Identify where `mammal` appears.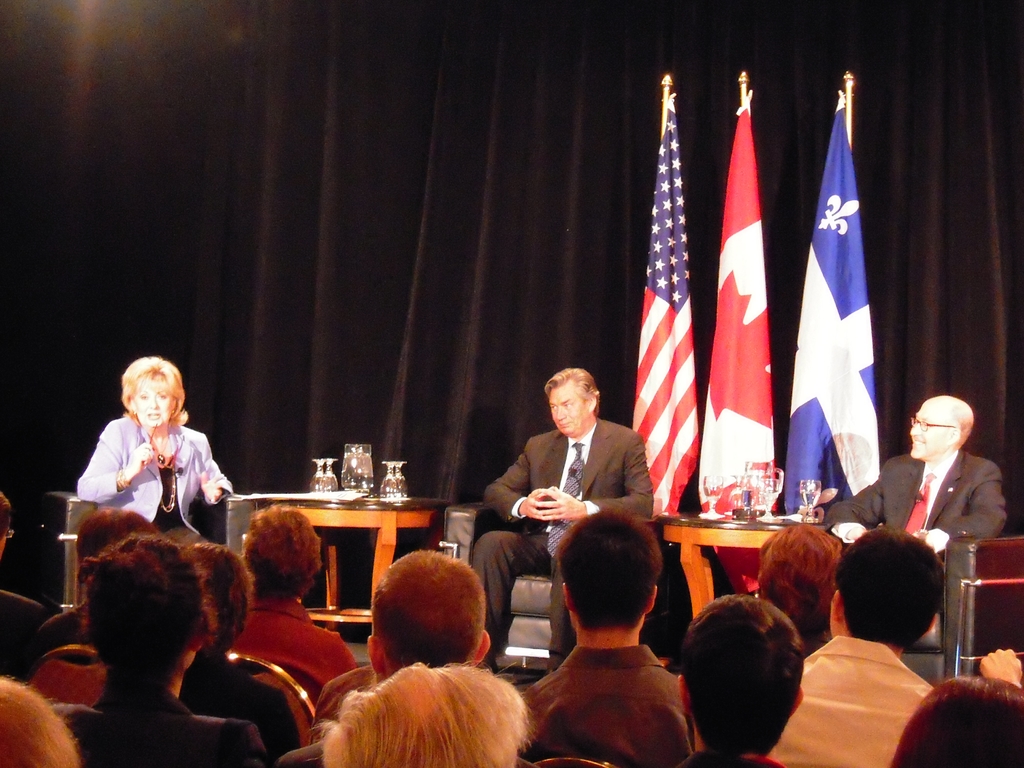
Appears at (left=0, top=671, right=84, bottom=767).
